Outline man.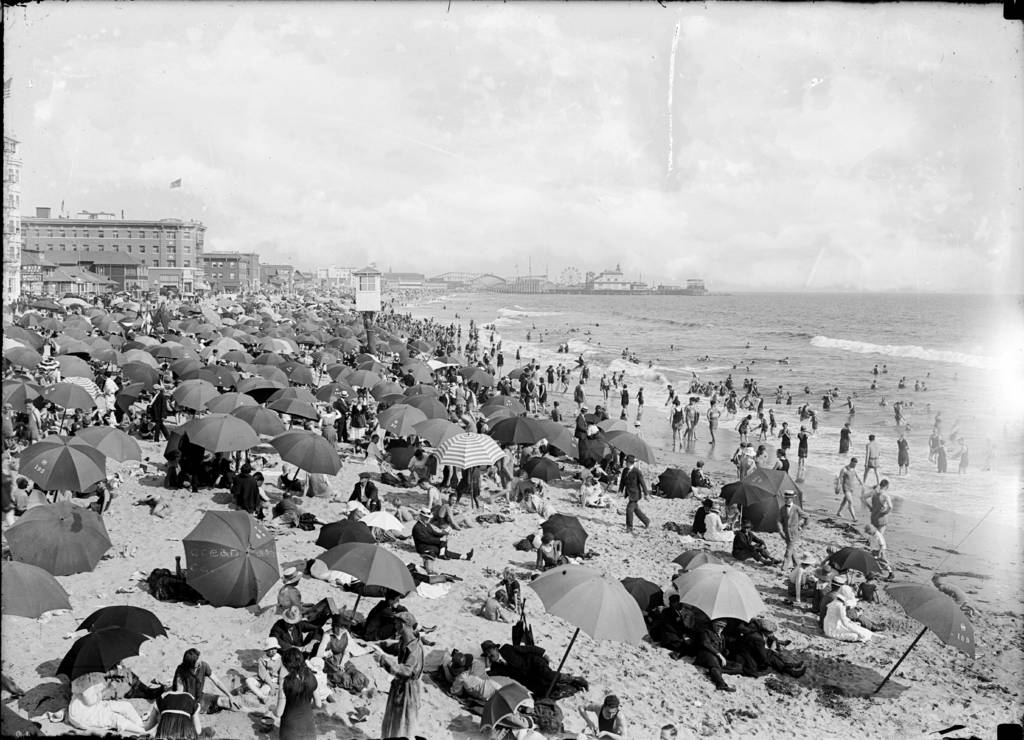
Outline: [left=692, top=497, right=714, bottom=536].
